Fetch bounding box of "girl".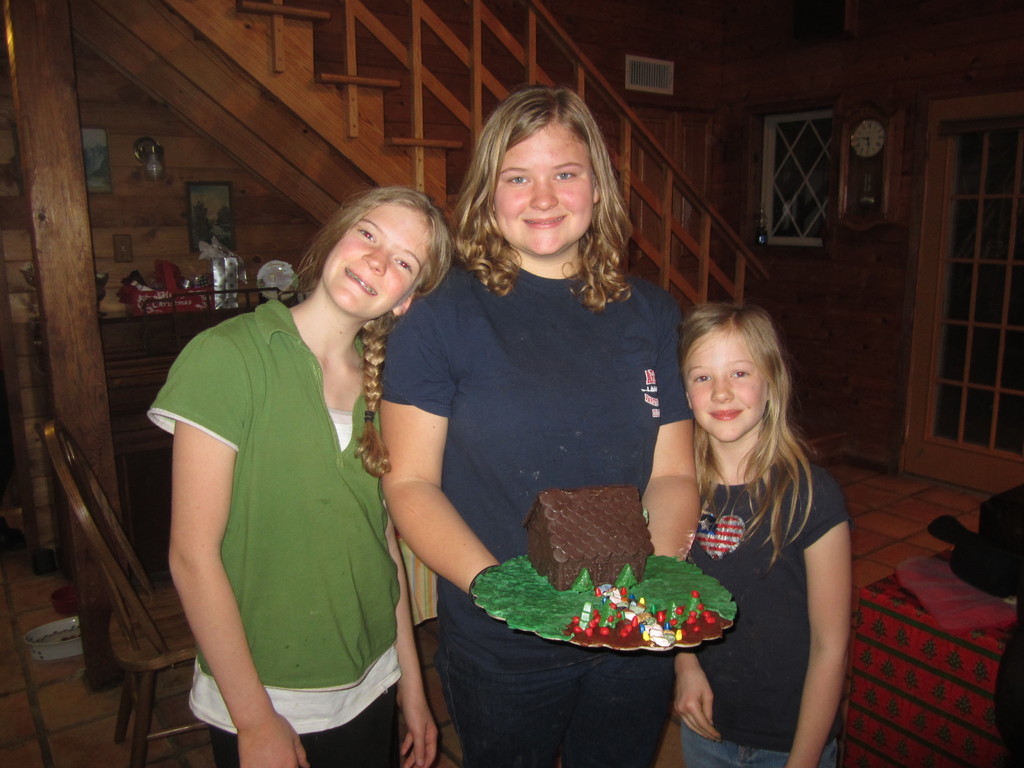
Bbox: bbox(666, 303, 853, 767).
